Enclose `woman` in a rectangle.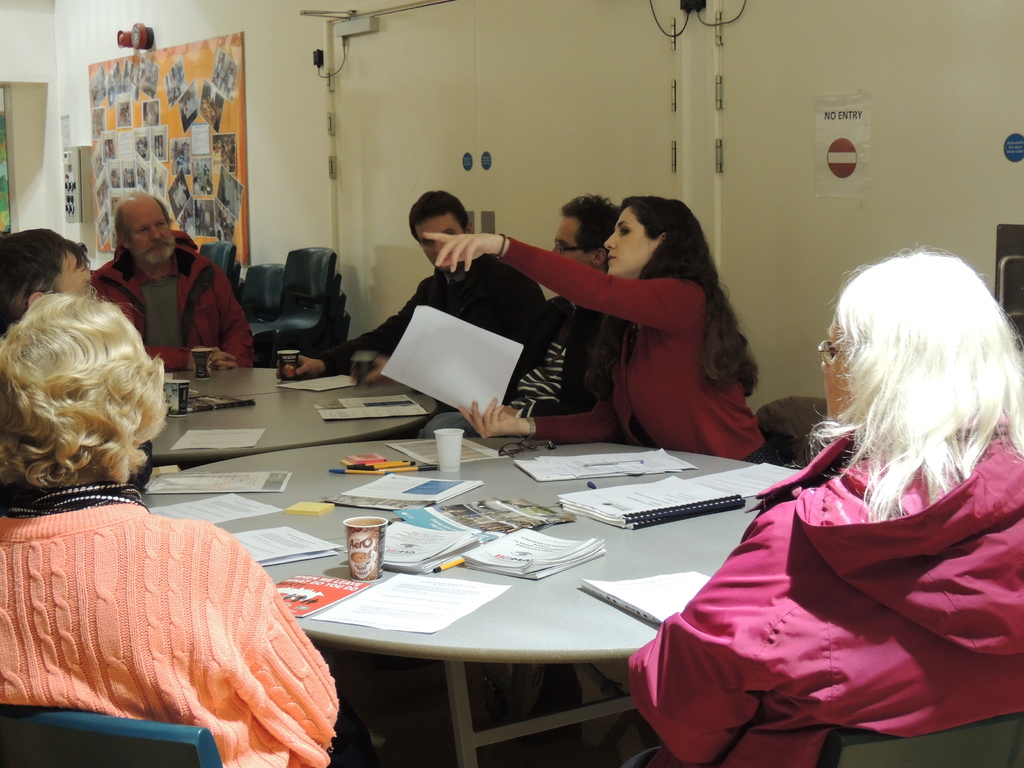
bbox(424, 196, 771, 459).
